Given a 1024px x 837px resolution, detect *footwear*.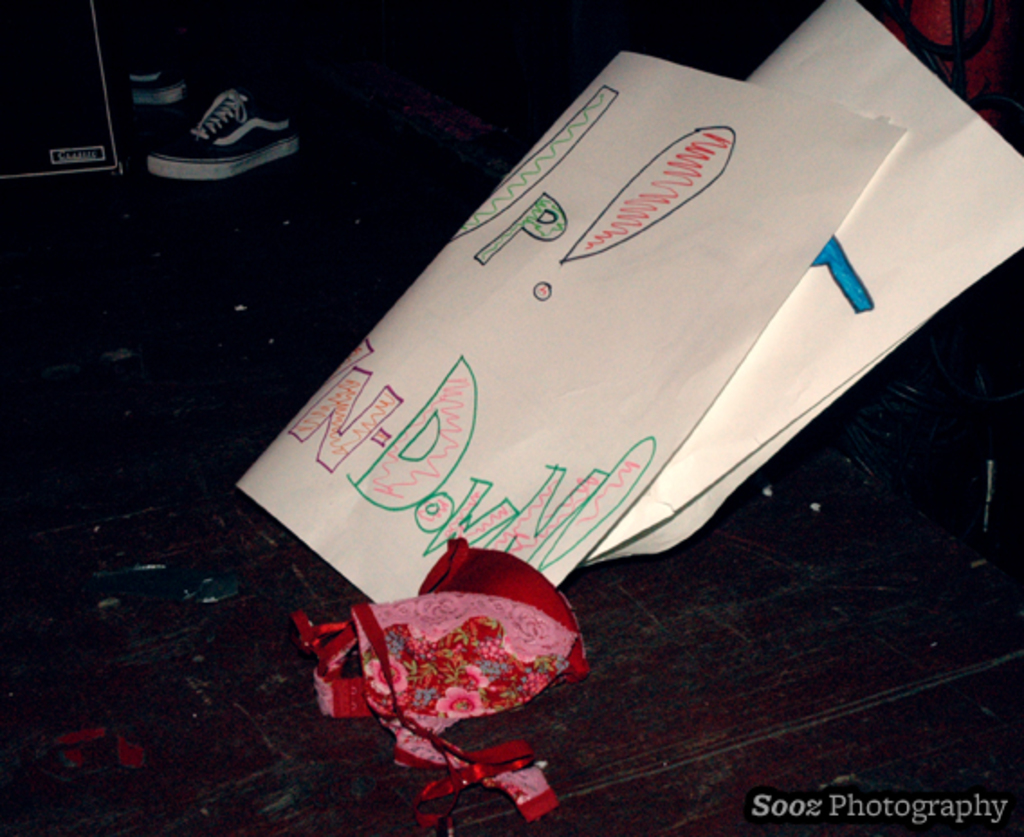
bbox(135, 60, 182, 105).
